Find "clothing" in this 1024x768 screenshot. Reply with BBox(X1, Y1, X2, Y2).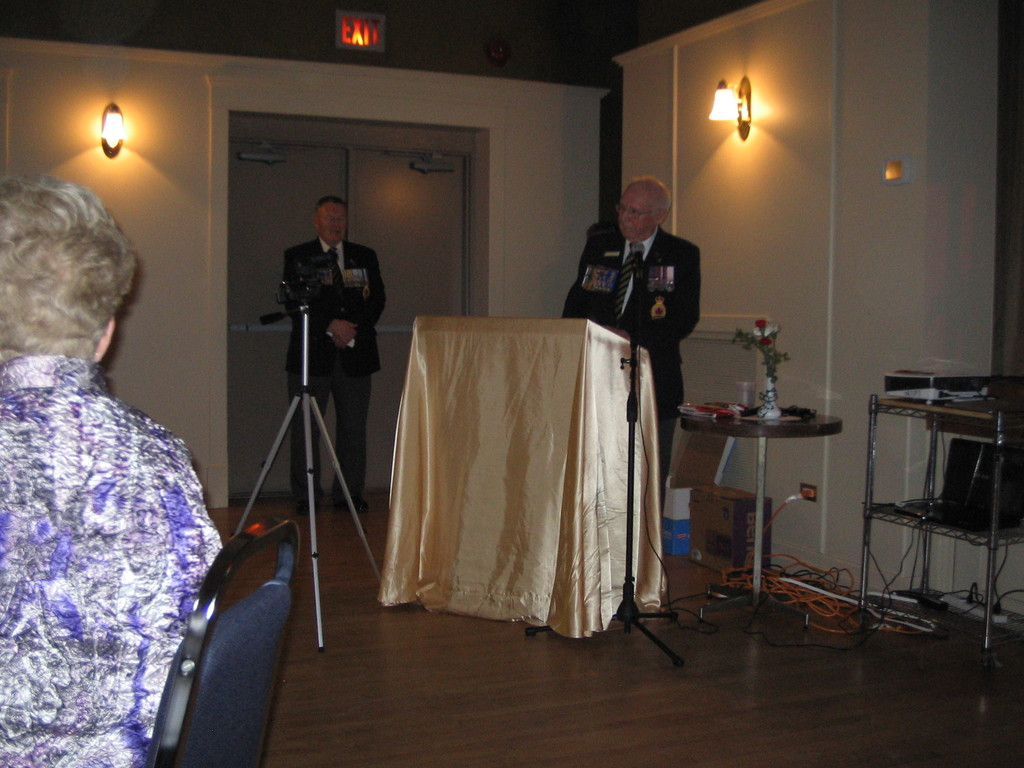
BBox(0, 358, 224, 767).
